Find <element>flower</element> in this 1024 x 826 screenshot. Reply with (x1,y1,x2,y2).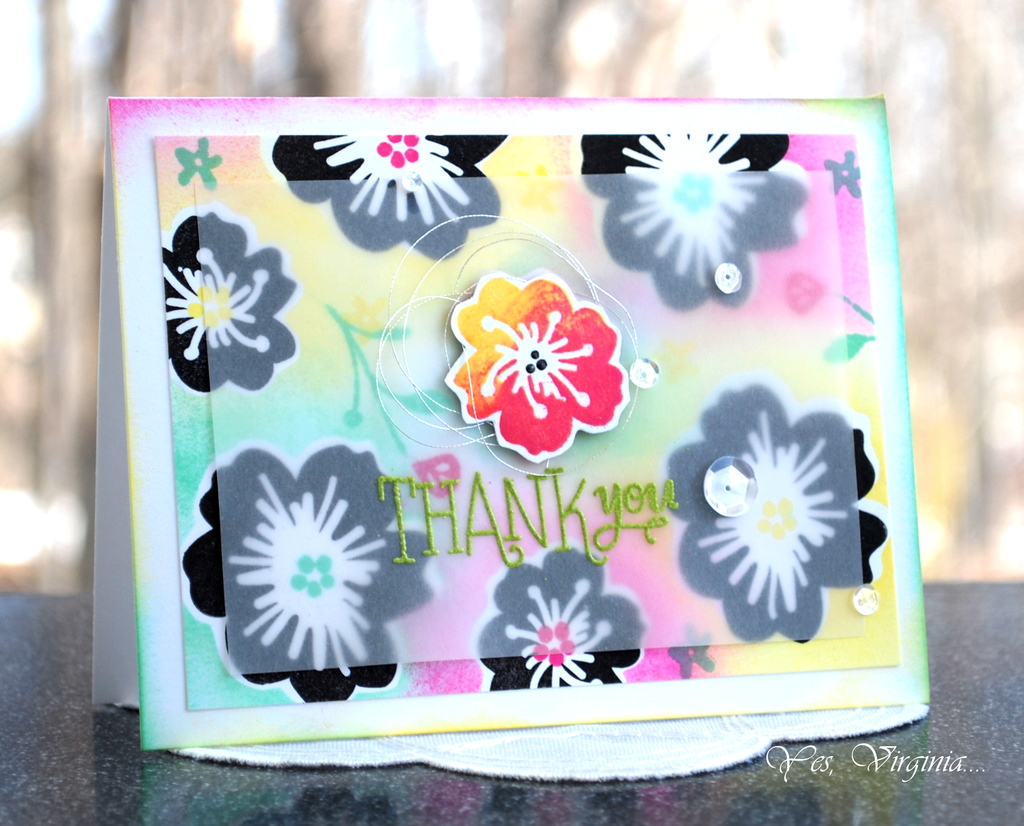
(161,213,299,395).
